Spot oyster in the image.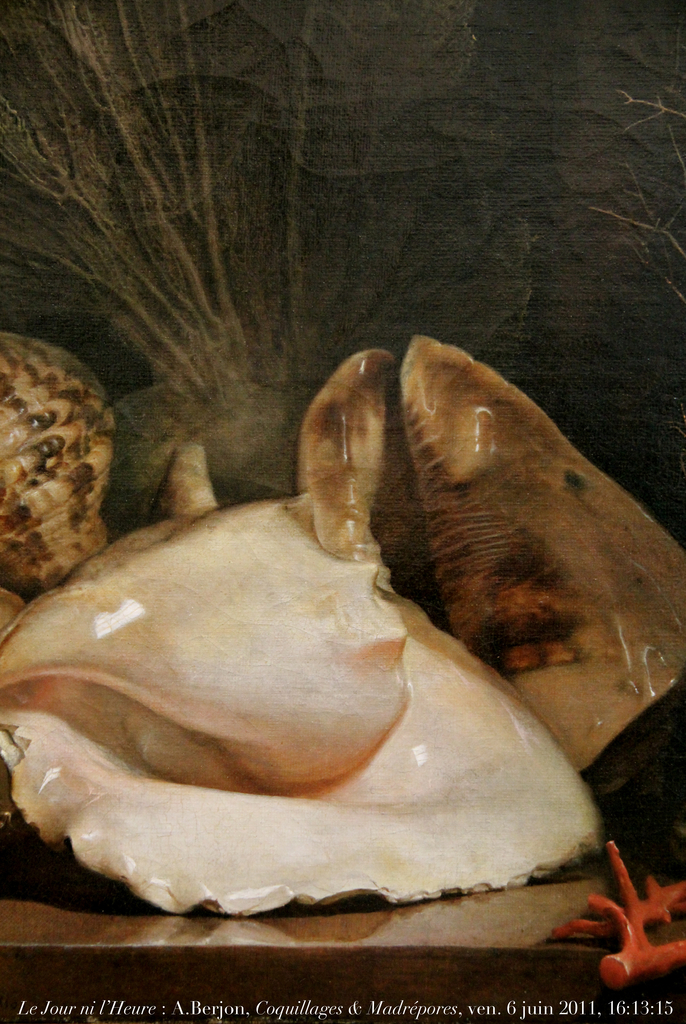
oyster found at box=[386, 326, 685, 780].
